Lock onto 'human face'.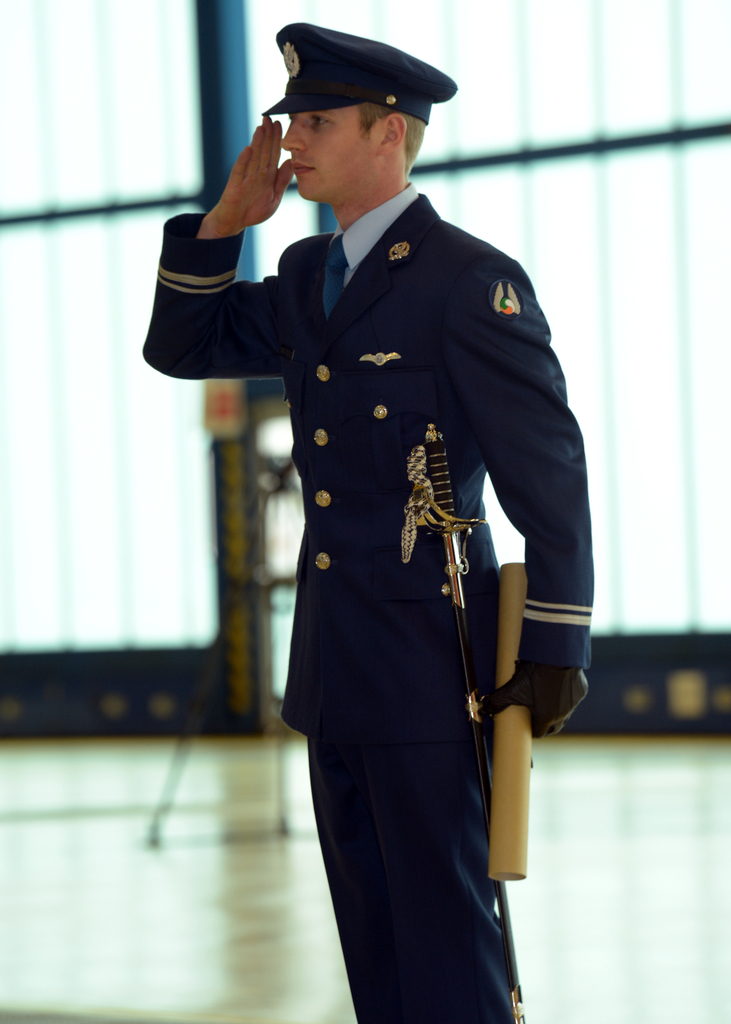
Locked: (left=282, top=102, right=377, bottom=200).
